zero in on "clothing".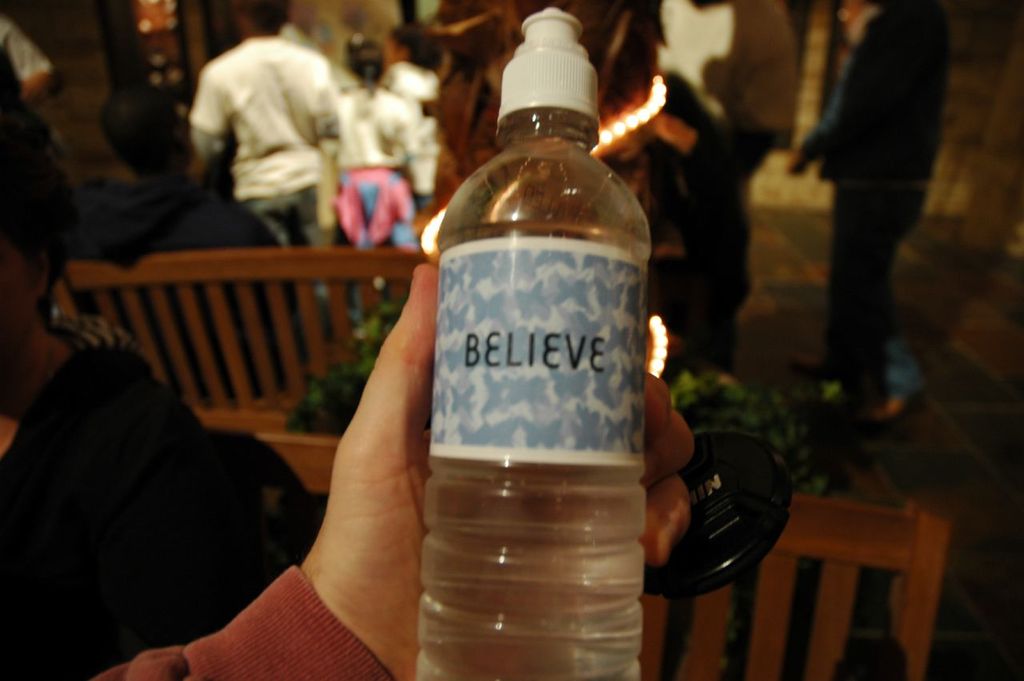
Zeroed in: {"left": 74, "top": 174, "right": 281, "bottom": 261}.
